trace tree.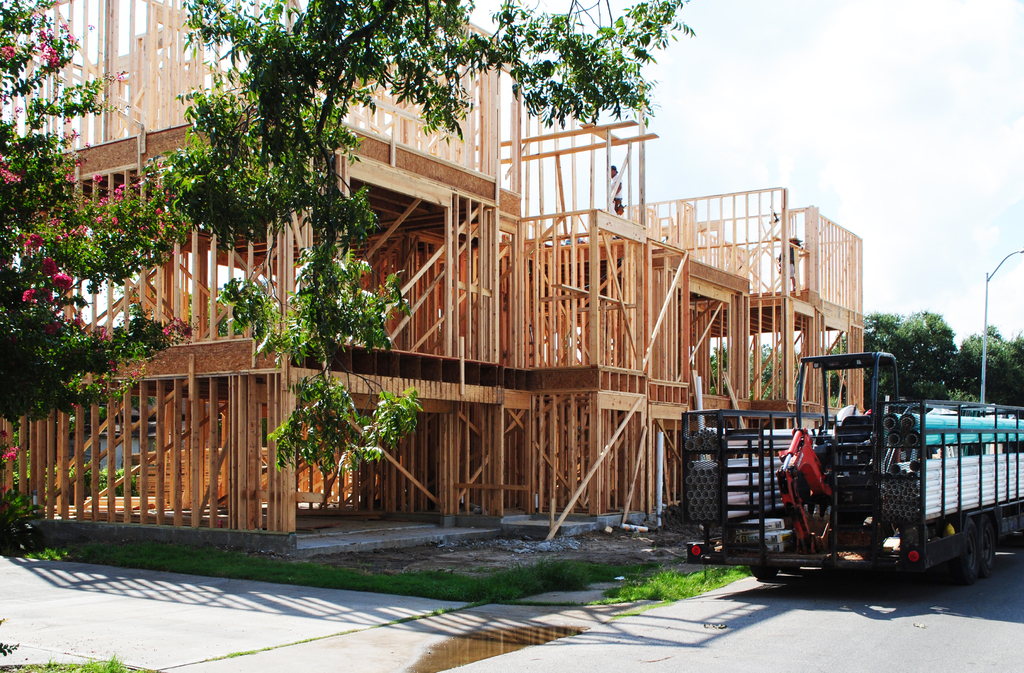
Traced to bbox(0, 0, 184, 558).
